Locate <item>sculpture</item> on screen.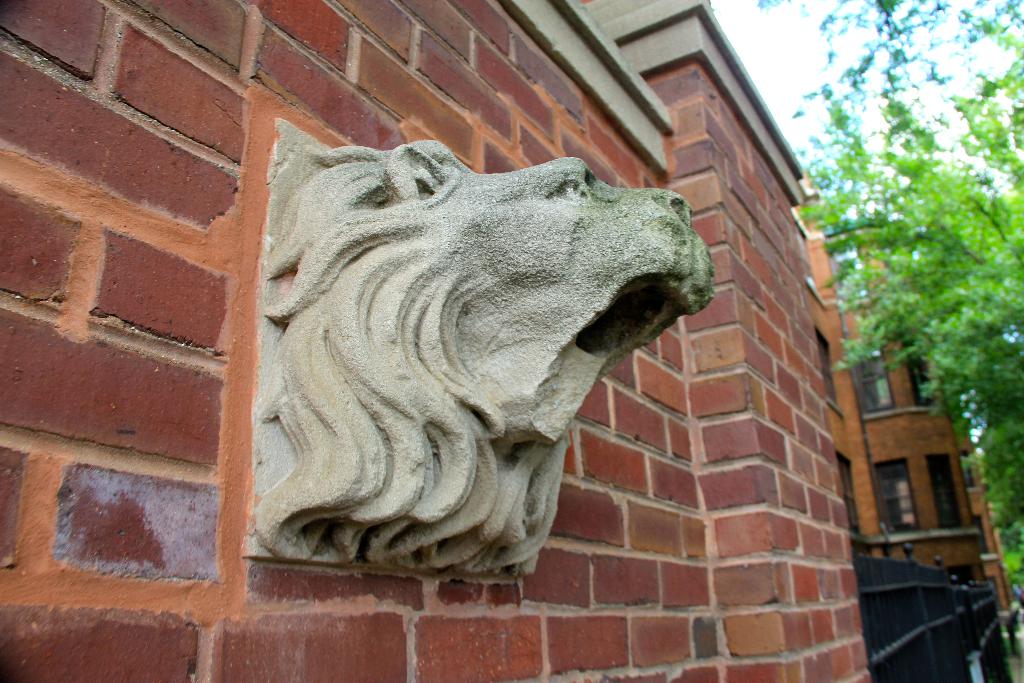
On screen at BBox(254, 131, 718, 586).
